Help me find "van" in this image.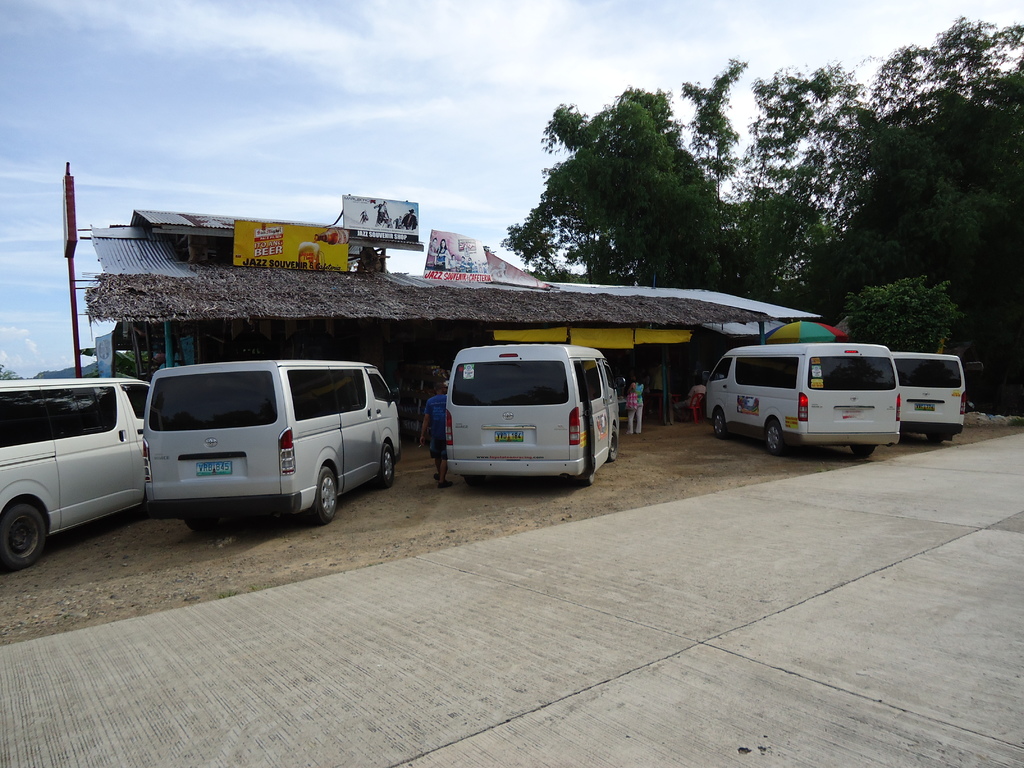
Found it: 0, 378, 149, 570.
